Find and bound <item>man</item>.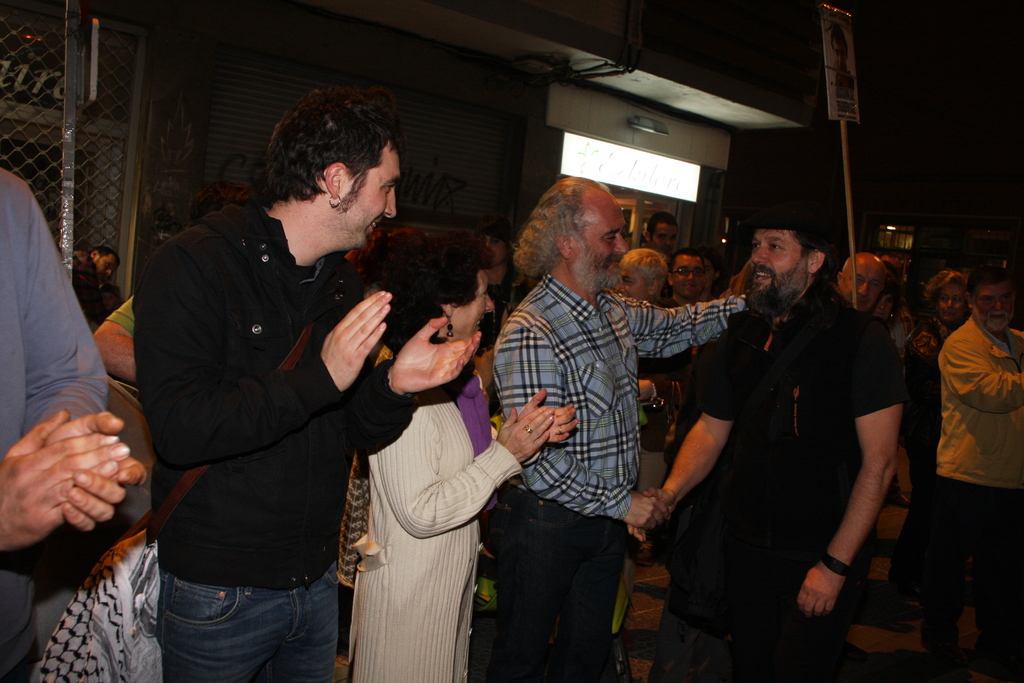
Bound: [left=644, top=213, right=679, bottom=256].
